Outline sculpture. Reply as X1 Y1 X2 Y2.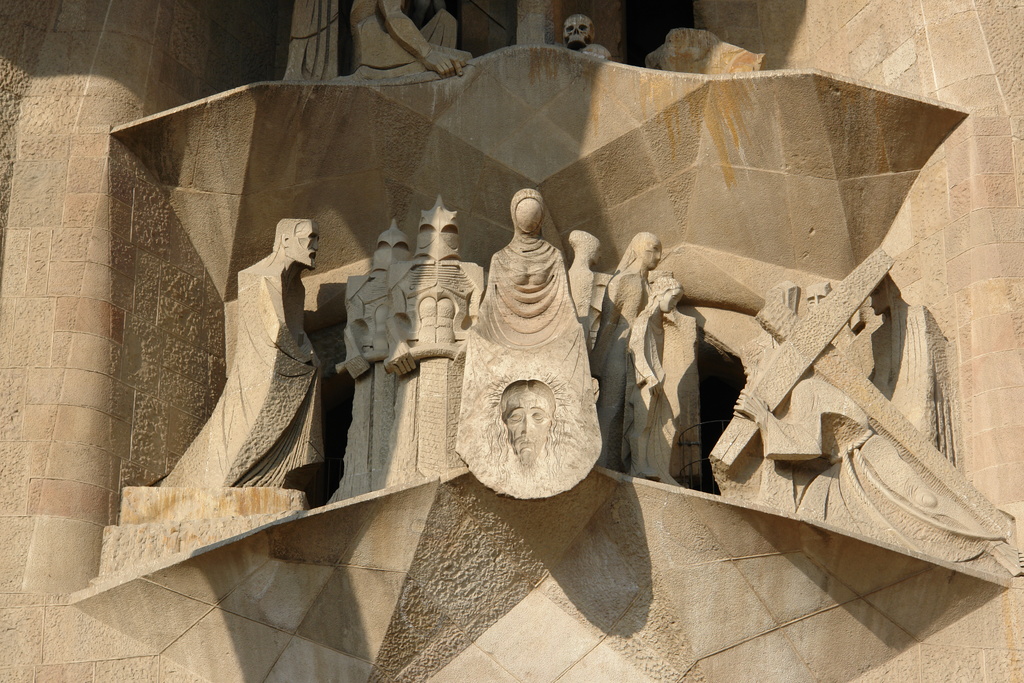
152 215 337 493.
